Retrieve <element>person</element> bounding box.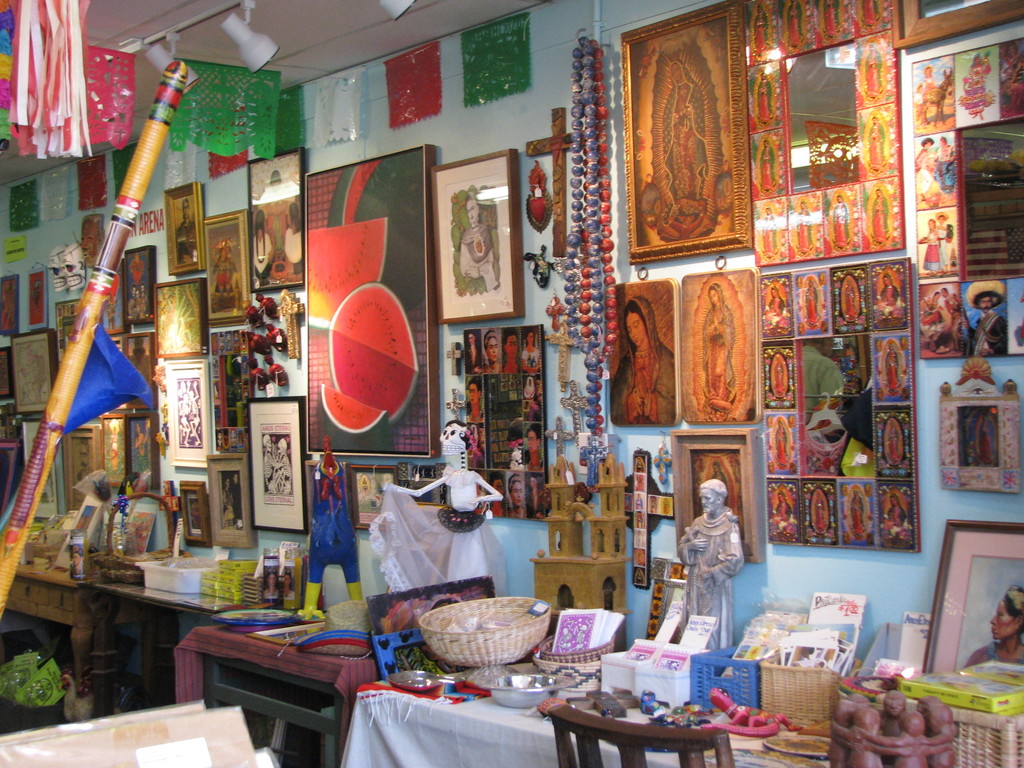
Bounding box: bbox(963, 280, 1011, 353).
